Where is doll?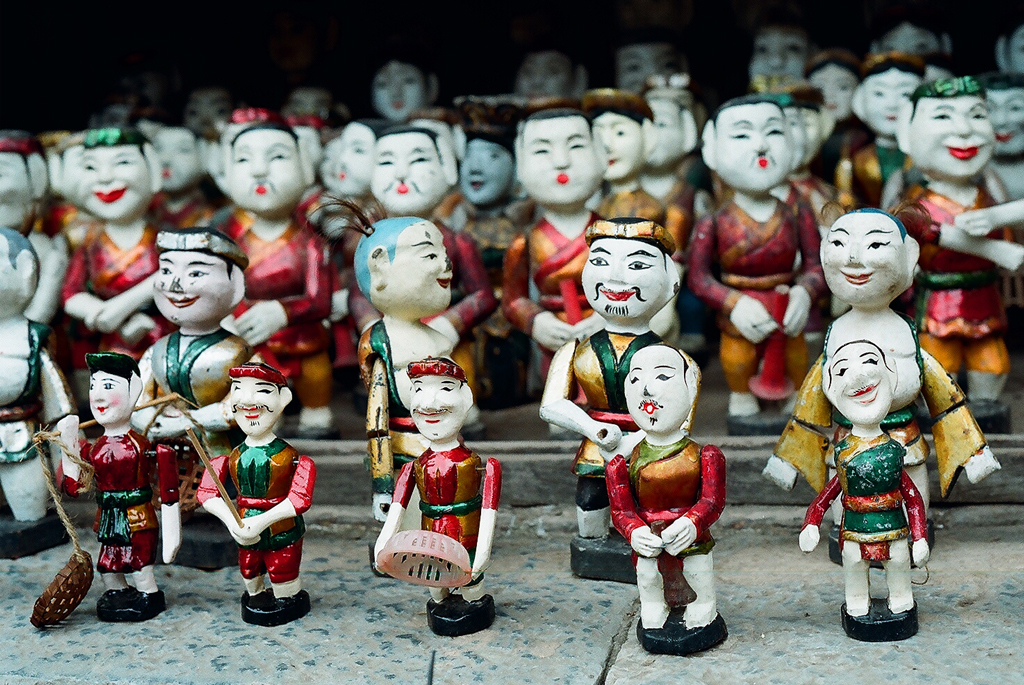
(0,228,82,527).
